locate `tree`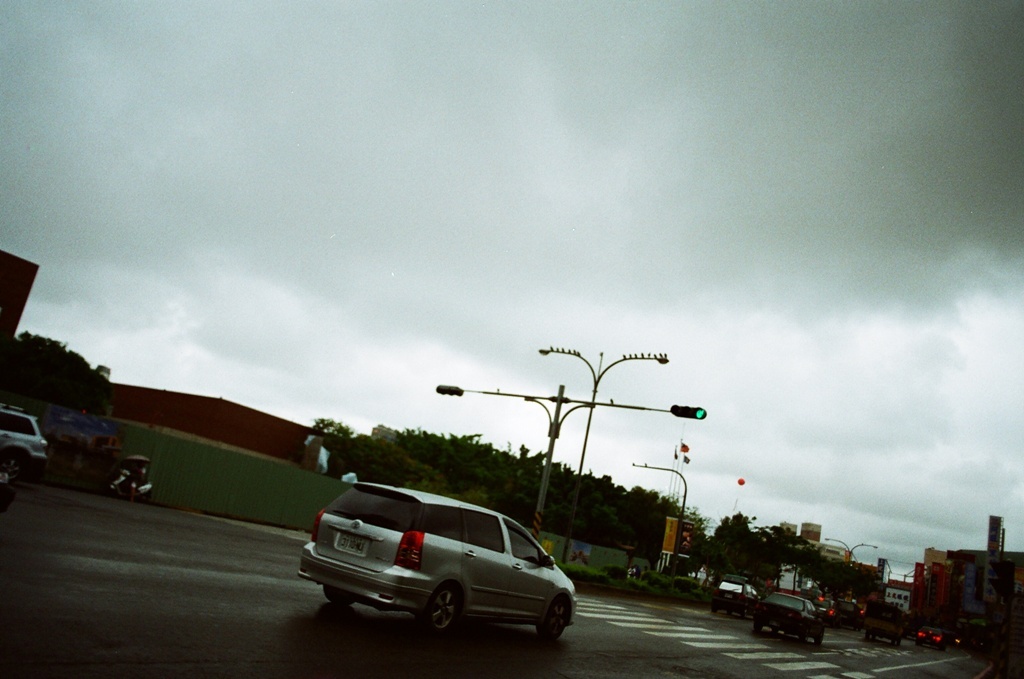
BBox(0, 337, 129, 419)
